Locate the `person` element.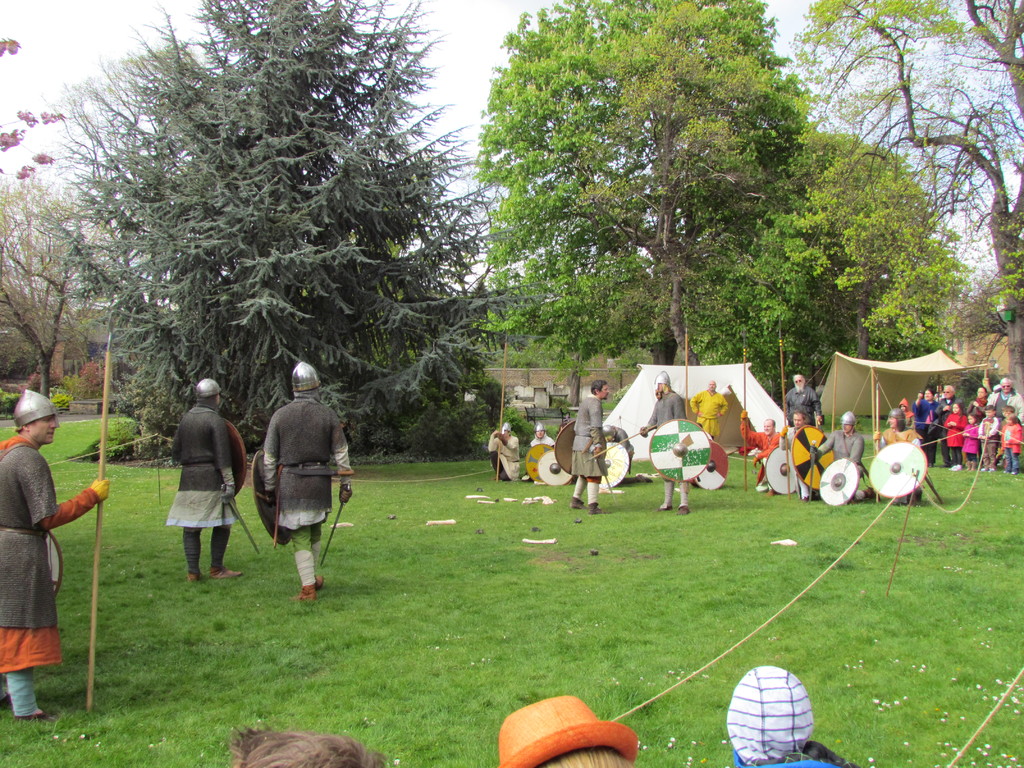
Element bbox: select_region(570, 378, 608, 511).
